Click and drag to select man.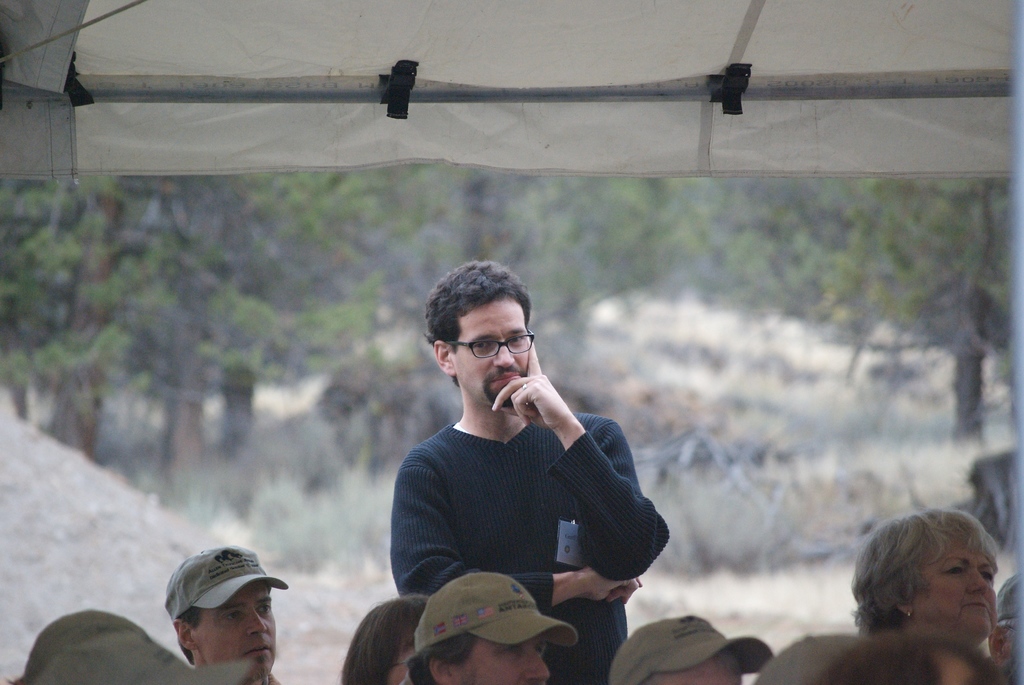
Selection: (x1=408, y1=573, x2=569, y2=684).
